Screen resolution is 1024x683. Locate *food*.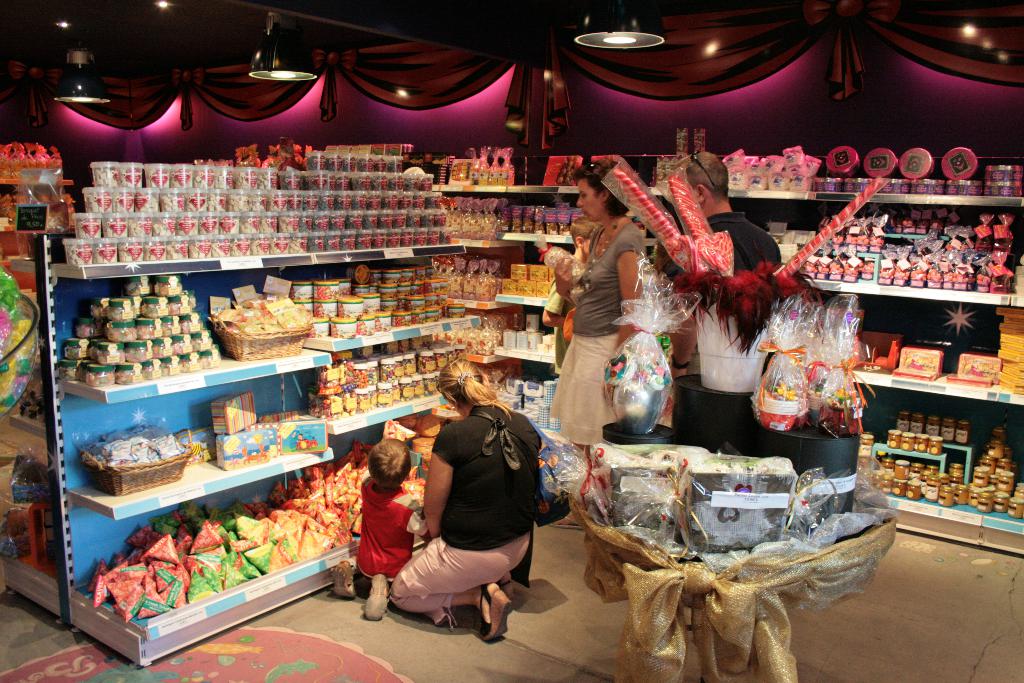
544/245/588/286.
